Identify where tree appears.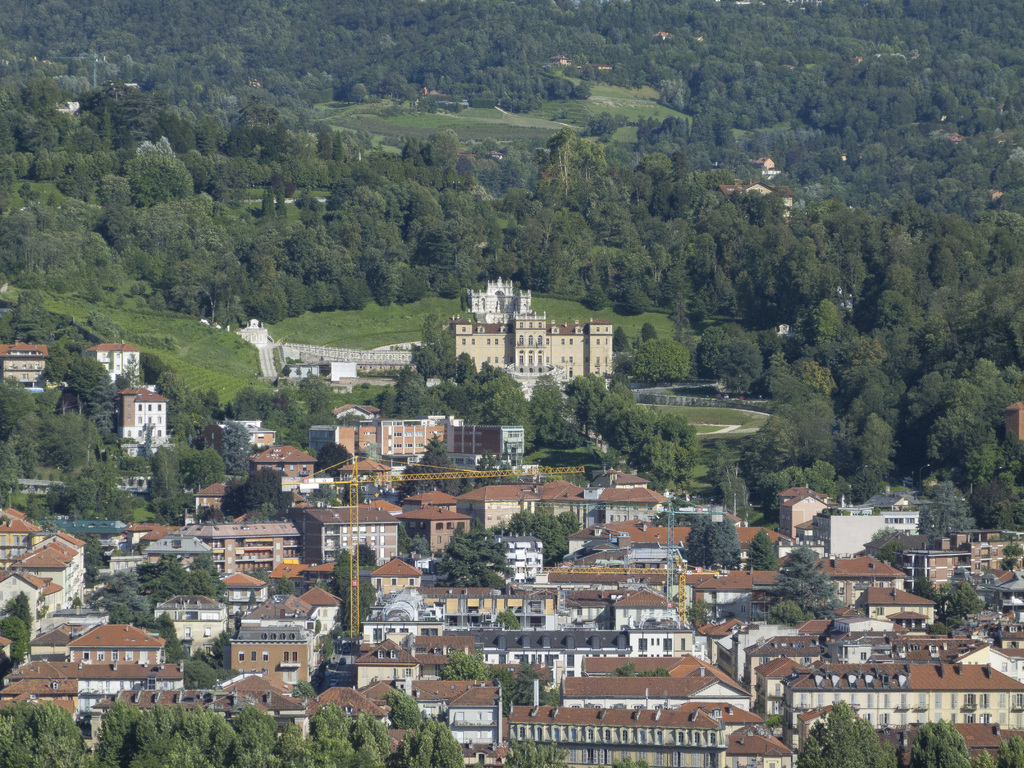
Appears at crop(0, 616, 27, 664).
